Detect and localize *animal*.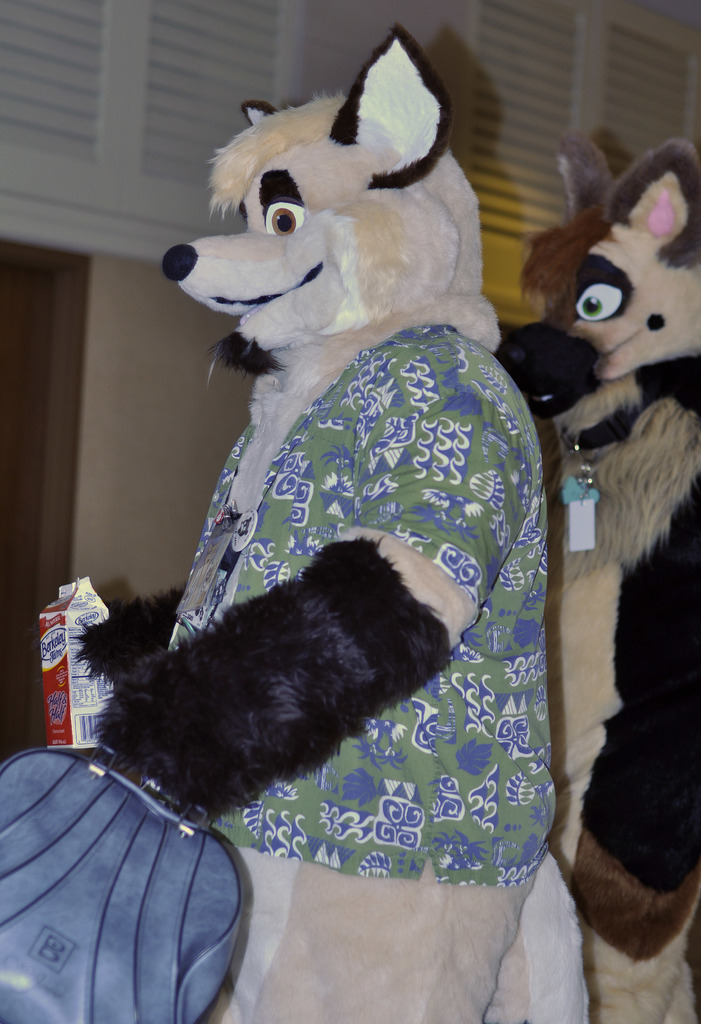
Localized at 498/134/700/1016.
